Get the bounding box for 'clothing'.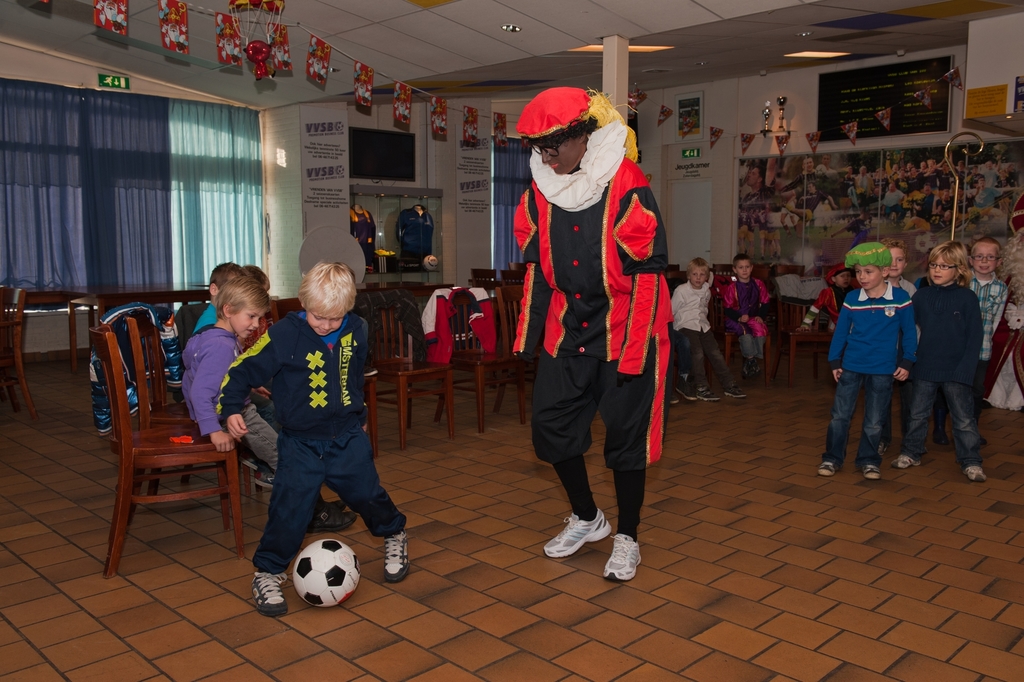
(511,157,668,463).
